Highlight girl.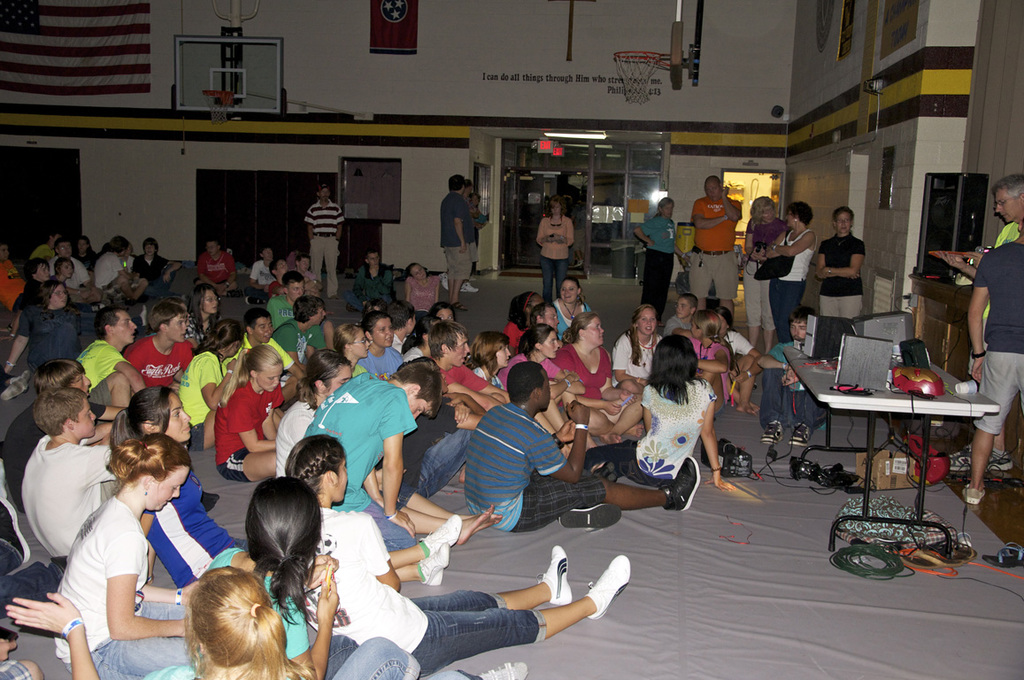
Highlighted region: 50:259:84:302.
